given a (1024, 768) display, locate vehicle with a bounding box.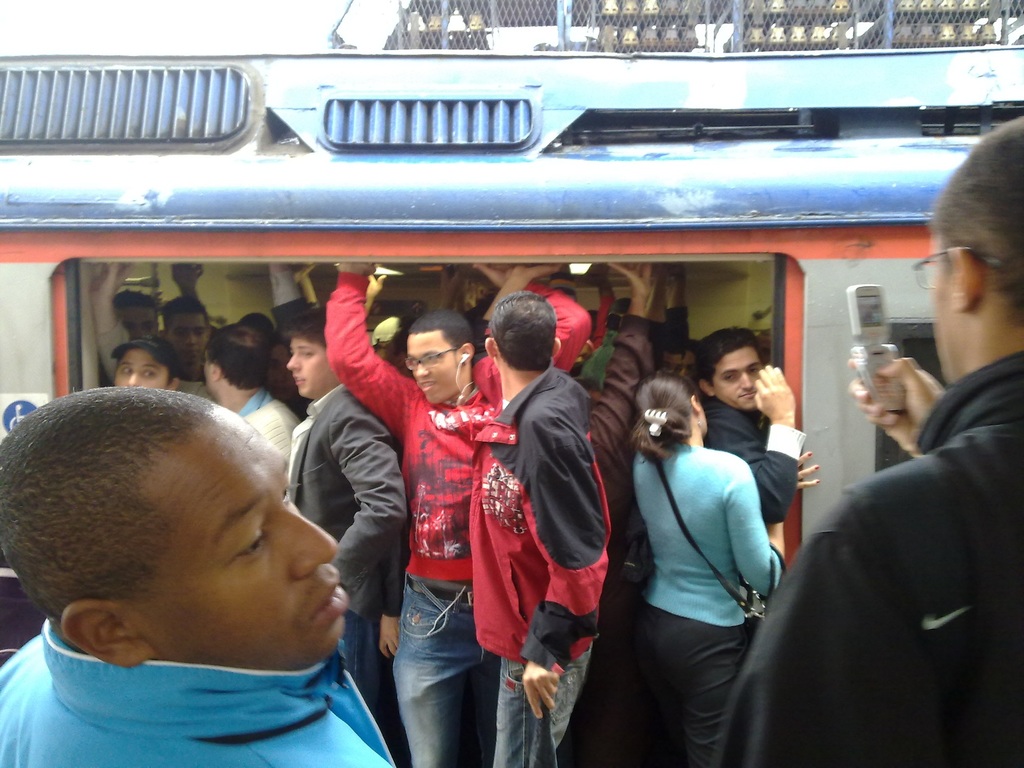
Located: <bbox>0, 45, 1023, 273</bbox>.
